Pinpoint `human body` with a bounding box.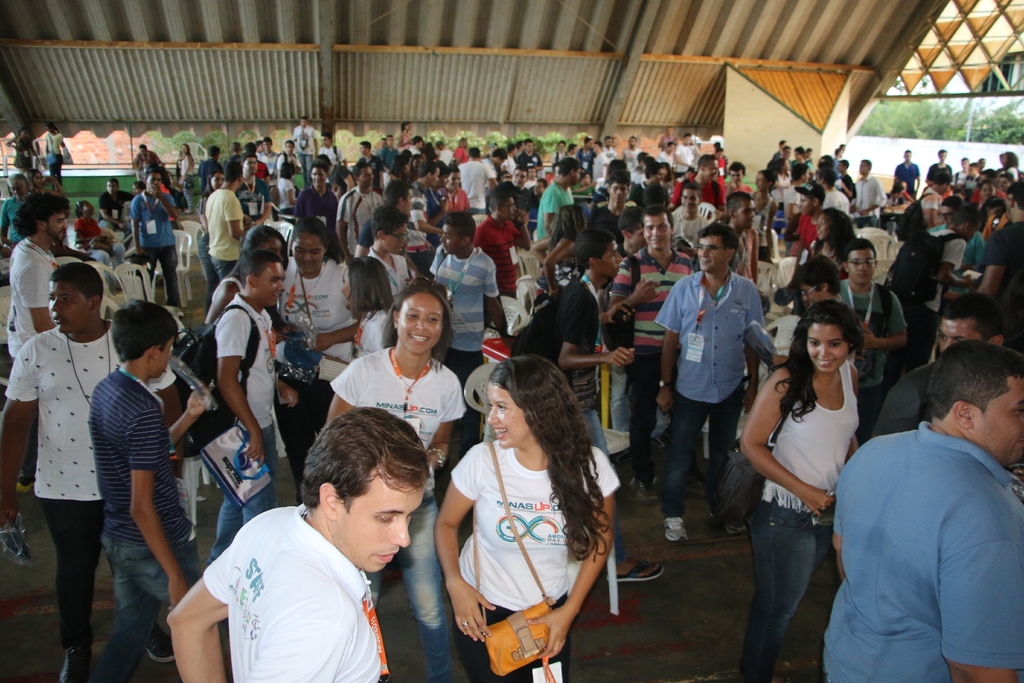
crop(736, 365, 865, 682).
